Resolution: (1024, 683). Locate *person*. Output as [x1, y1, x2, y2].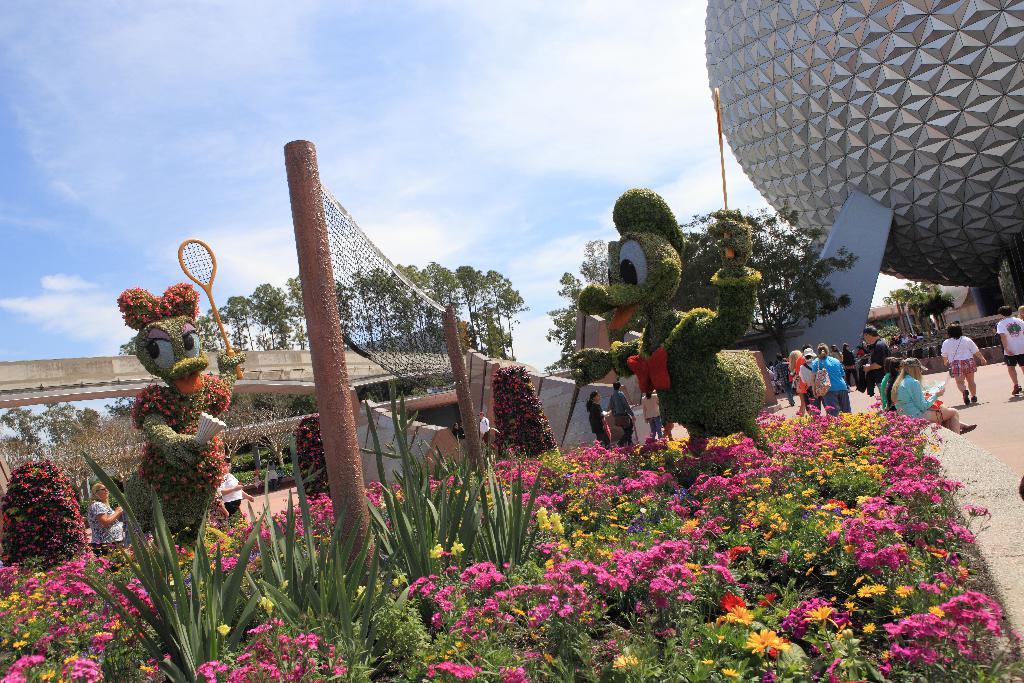
[881, 357, 895, 407].
